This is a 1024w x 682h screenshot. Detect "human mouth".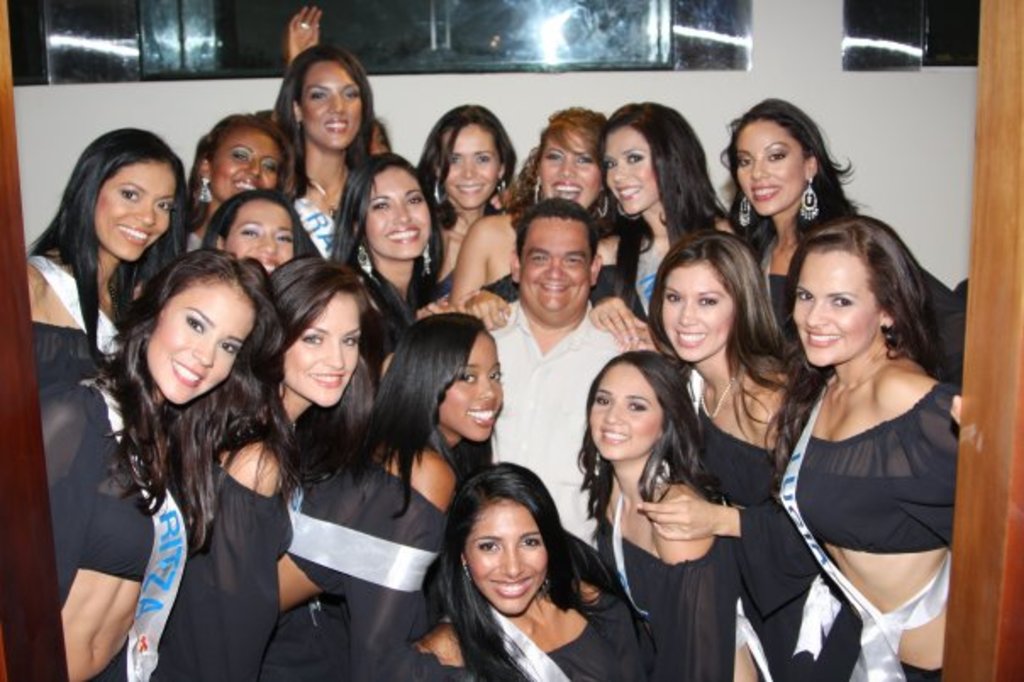
[309,372,348,387].
